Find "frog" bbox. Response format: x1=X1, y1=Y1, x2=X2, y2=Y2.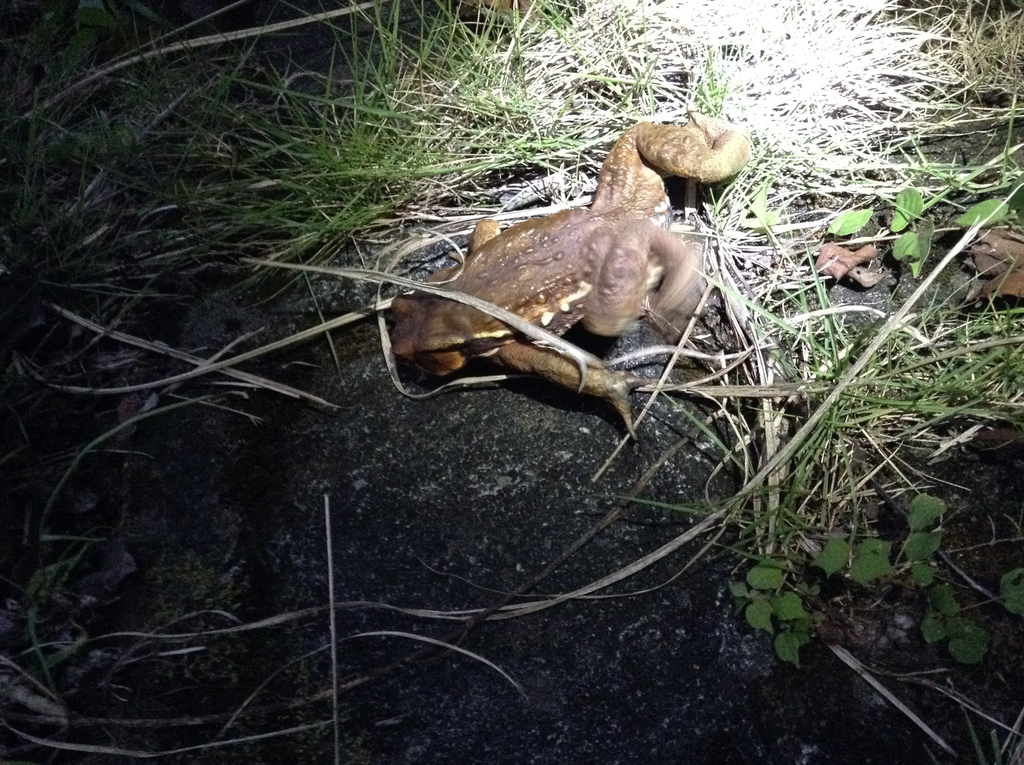
x1=391, y1=103, x2=748, y2=440.
